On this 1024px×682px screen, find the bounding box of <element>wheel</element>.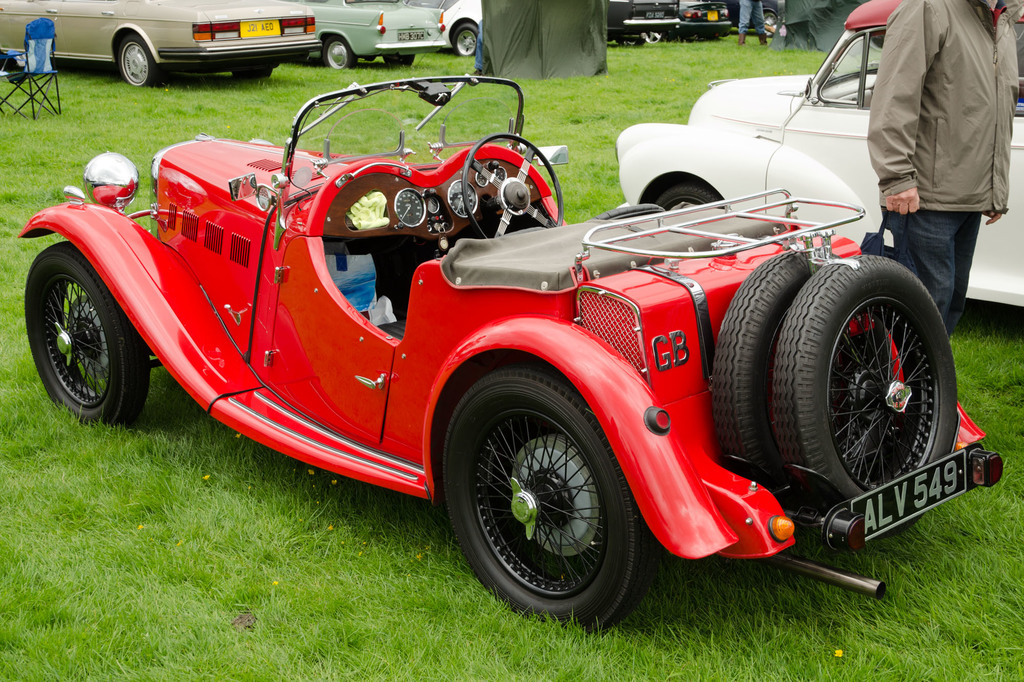
Bounding box: [x1=315, y1=31, x2=362, y2=72].
